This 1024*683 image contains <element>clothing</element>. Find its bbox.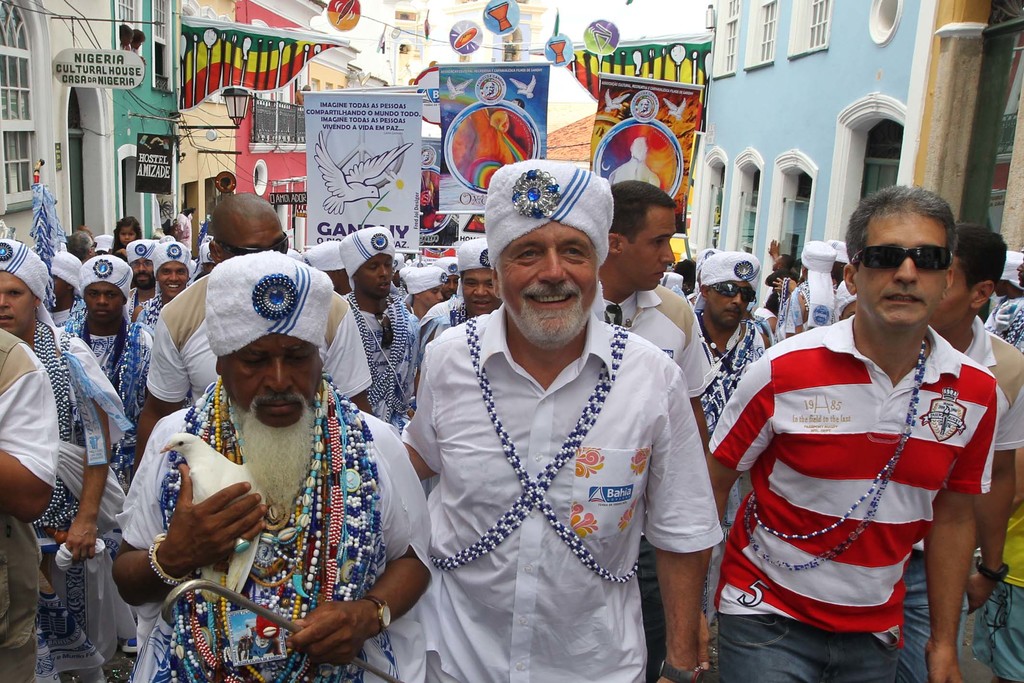
(left=67, top=313, right=152, bottom=414).
